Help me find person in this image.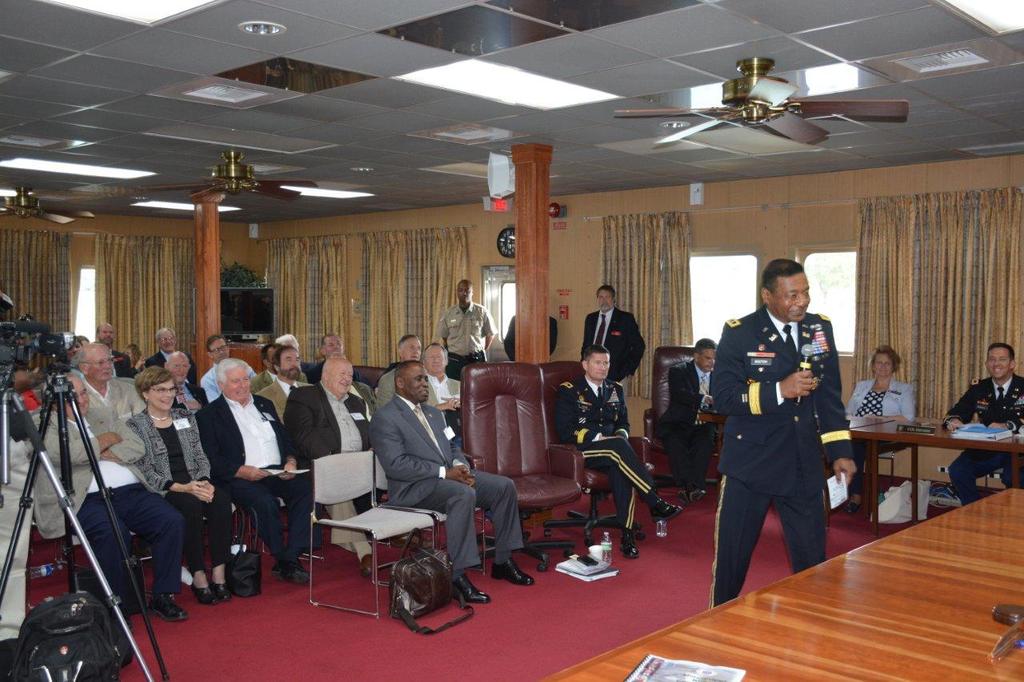
Found it: [584,281,645,385].
